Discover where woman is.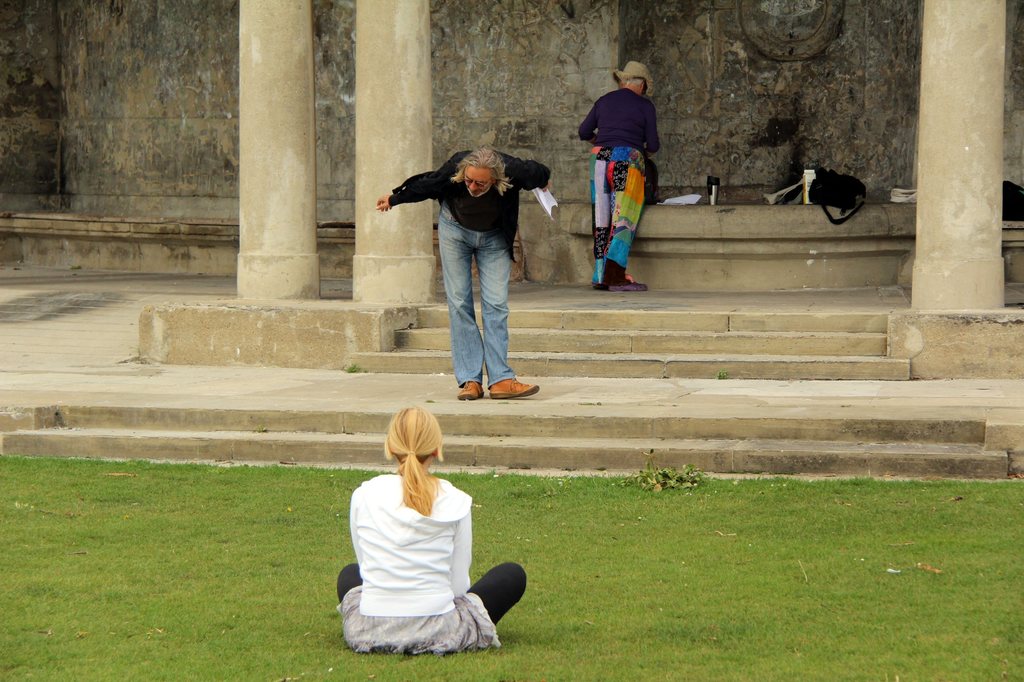
Discovered at <box>576,58,658,292</box>.
